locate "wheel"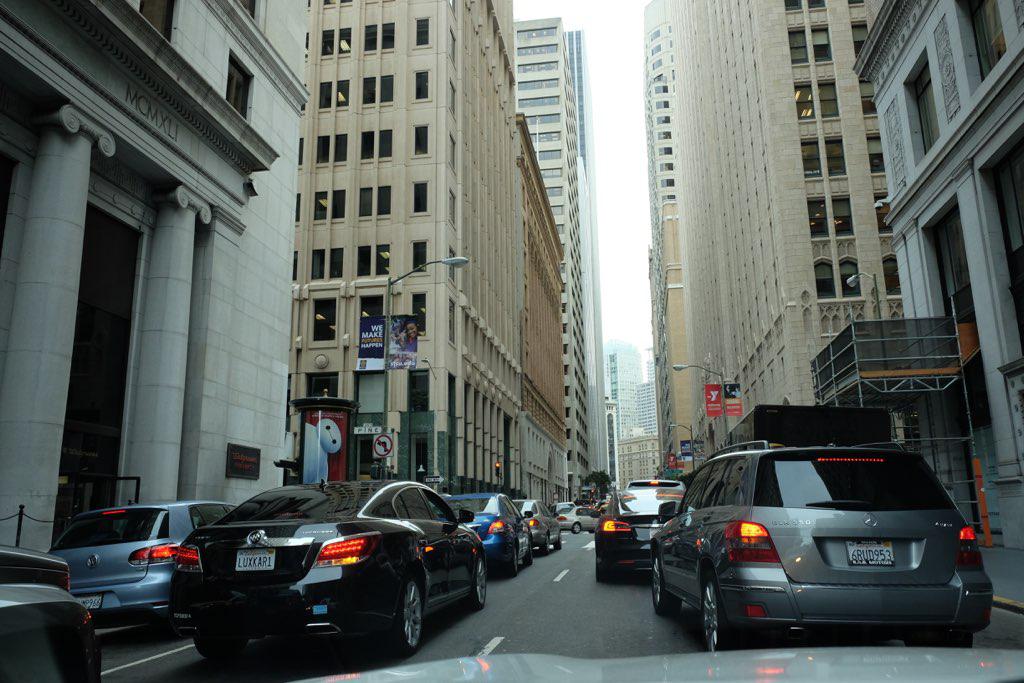
l=390, t=570, r=432, b=652
